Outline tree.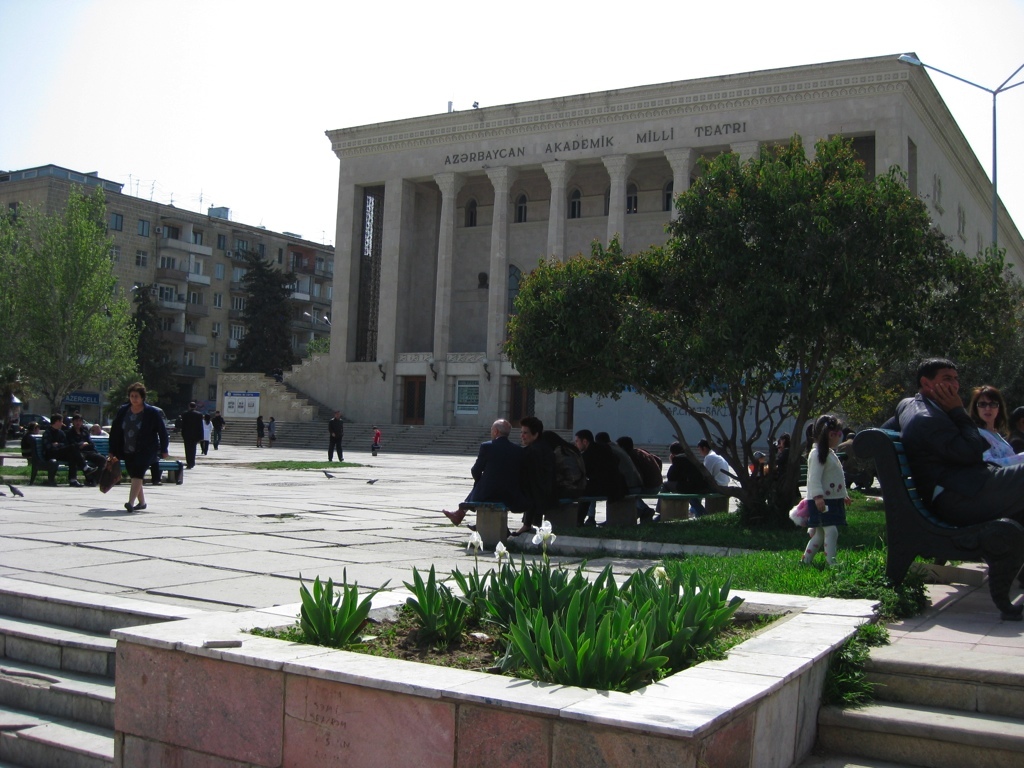
Outline: detection(504, 129, 1023, 474).
